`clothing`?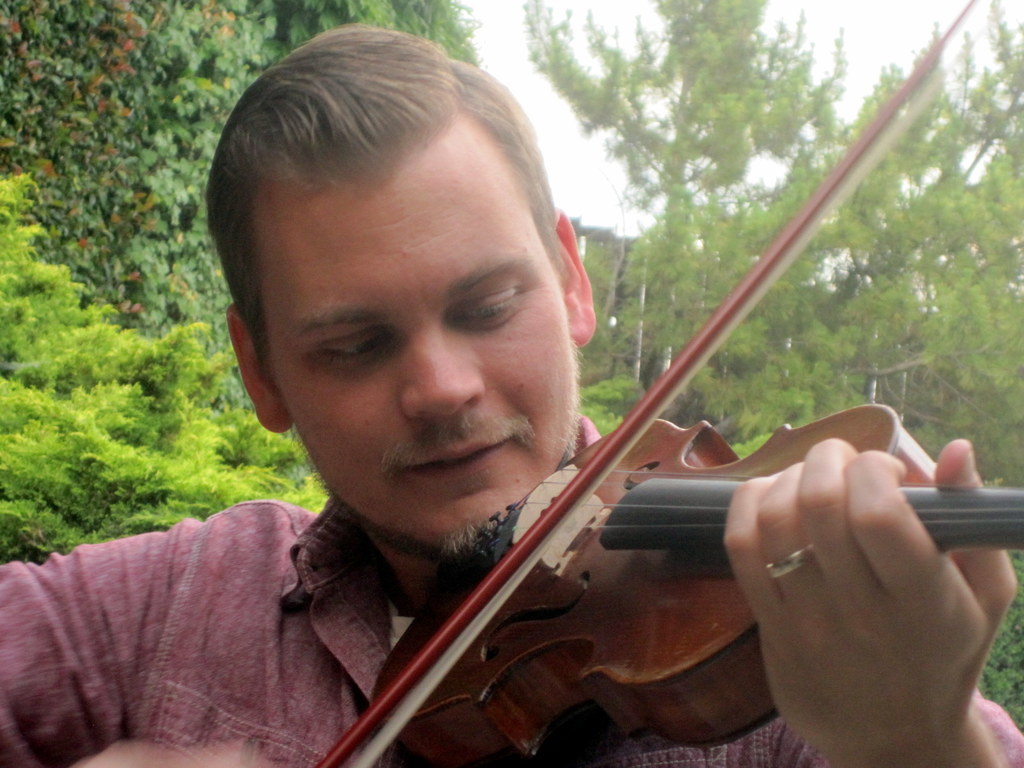
bbox=(0, 503, 1023, 767)
